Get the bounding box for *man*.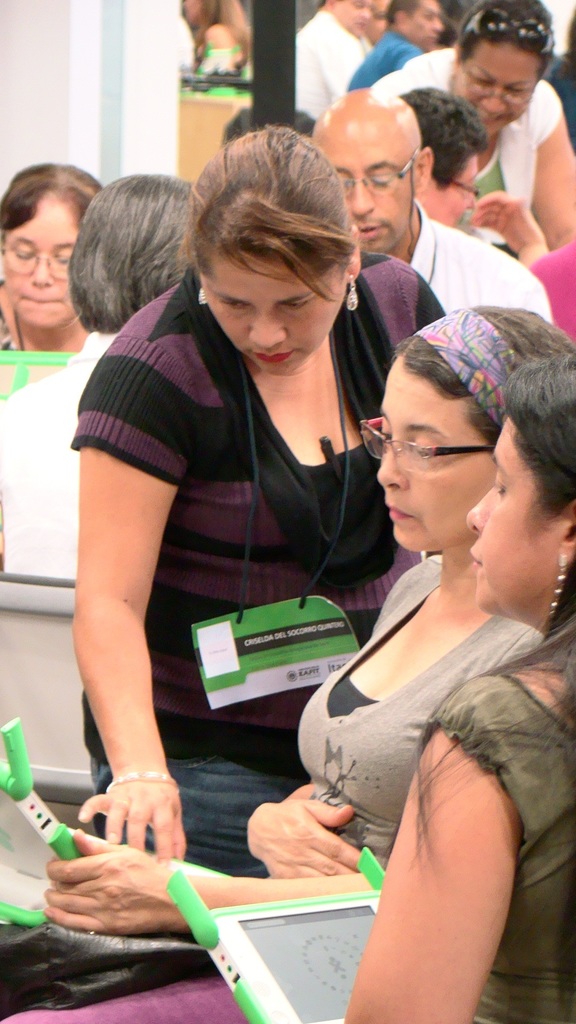
[x1=403, y1=85, x2=549, y2=266].
